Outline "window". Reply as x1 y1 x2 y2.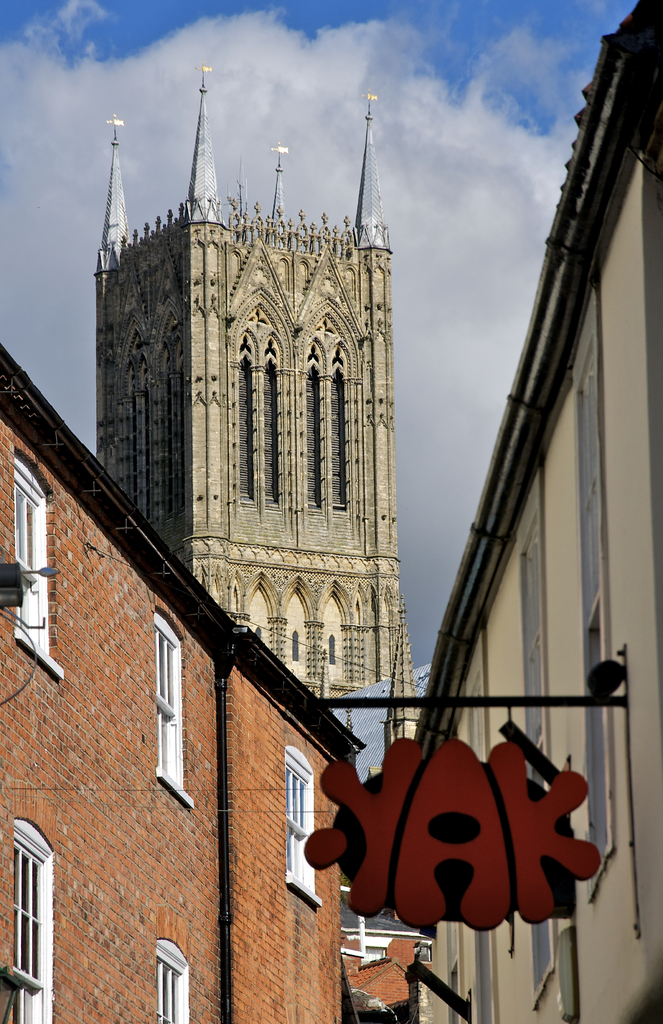
16 463 67 678.
